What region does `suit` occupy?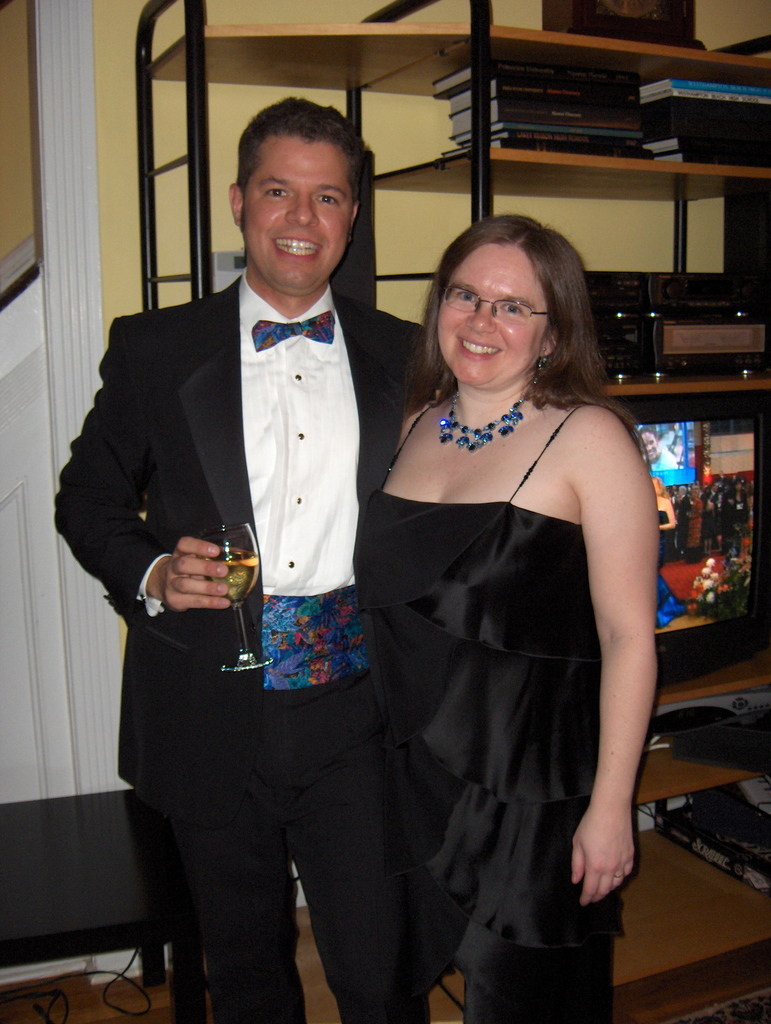
locate(51, 268, 441, 1023).
